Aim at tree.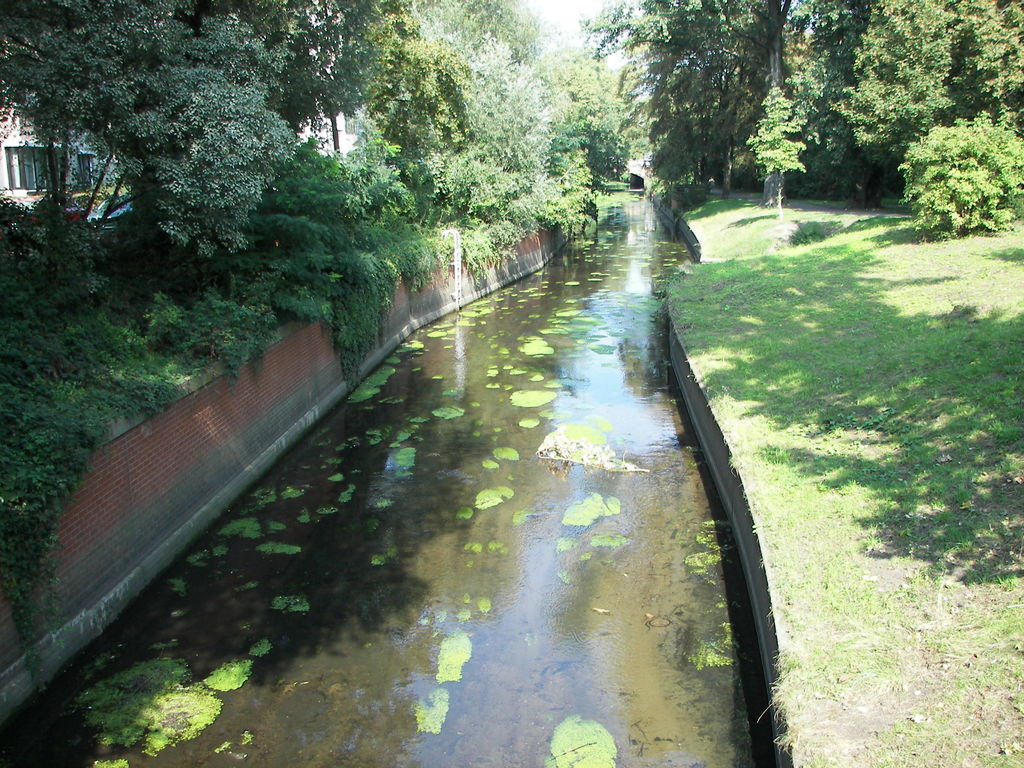
Aimed at pyautogui.locateOnScreen(831, 0, 948, 207).
